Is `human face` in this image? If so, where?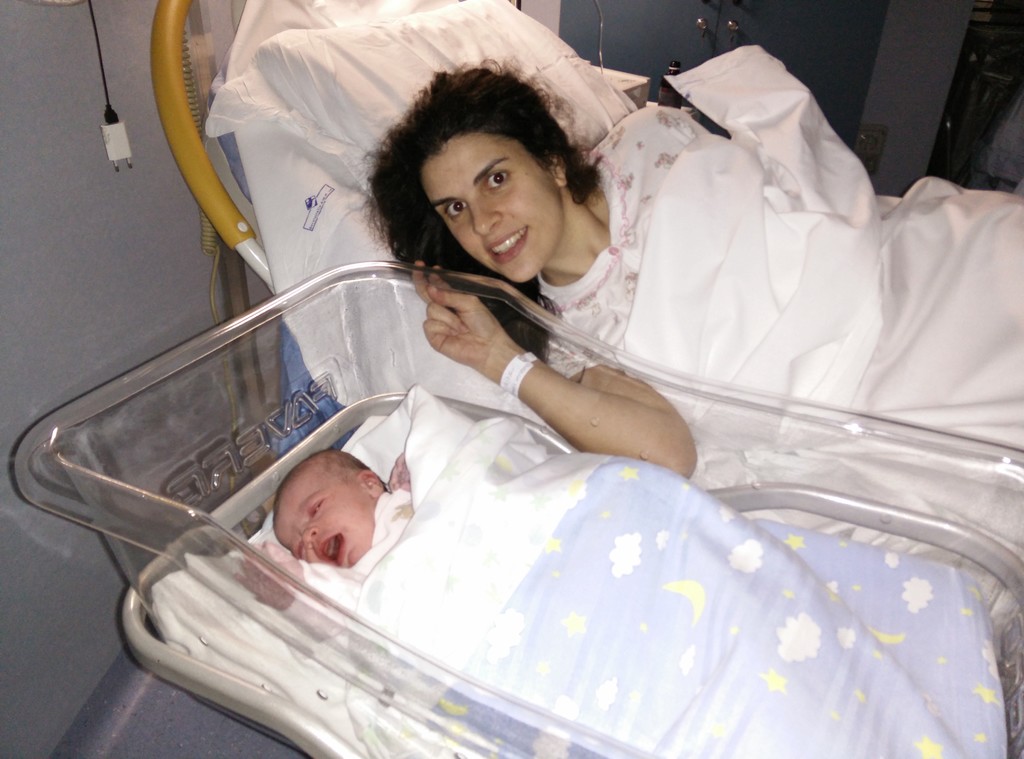
Yes, at [269,471,375,560].
